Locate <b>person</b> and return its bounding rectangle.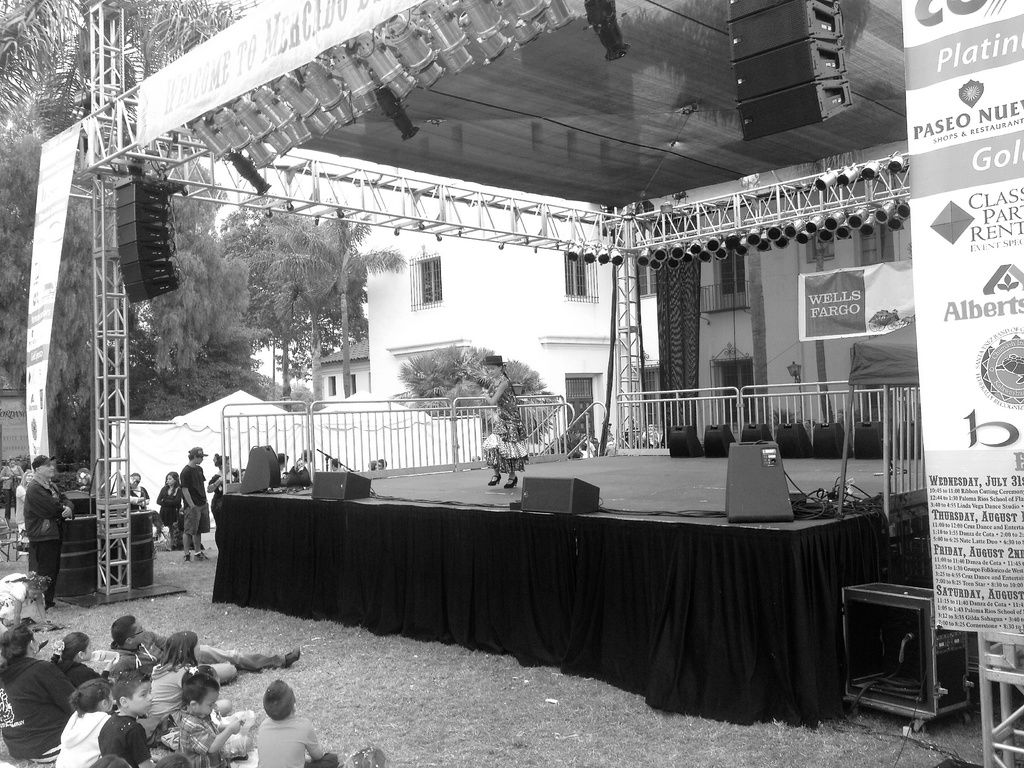
<bbox>0, 618, 76, 766</bbox>.
